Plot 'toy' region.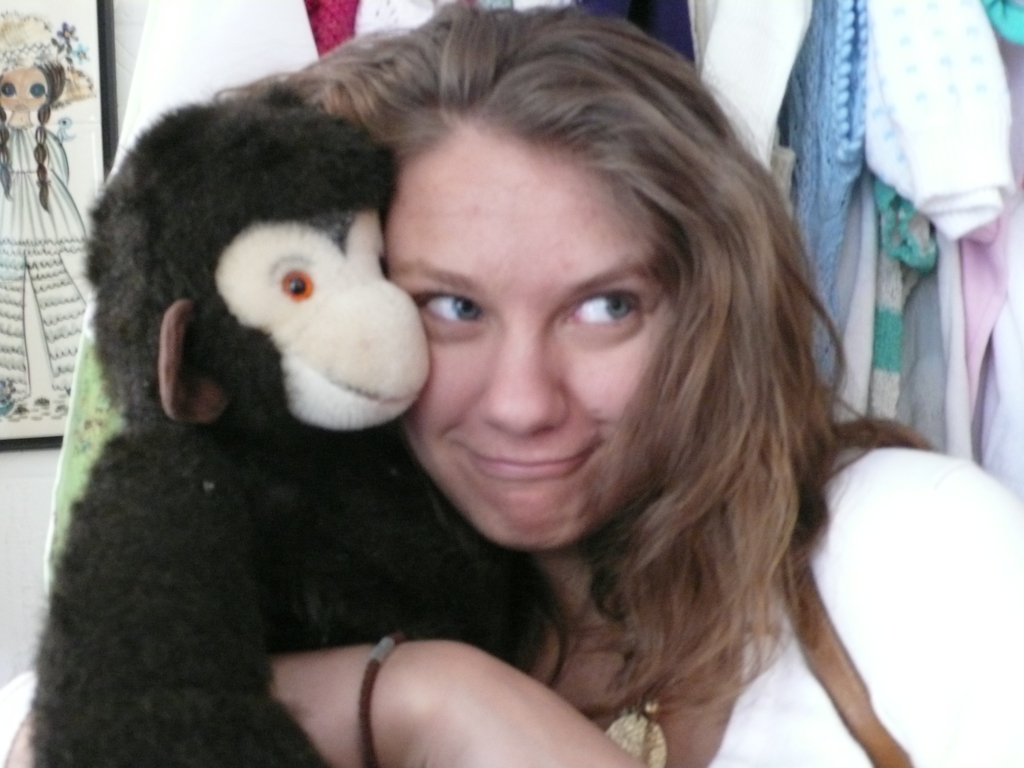
Plotted at pyautogui.locateOnScreen(27, 90, 543, 767).
